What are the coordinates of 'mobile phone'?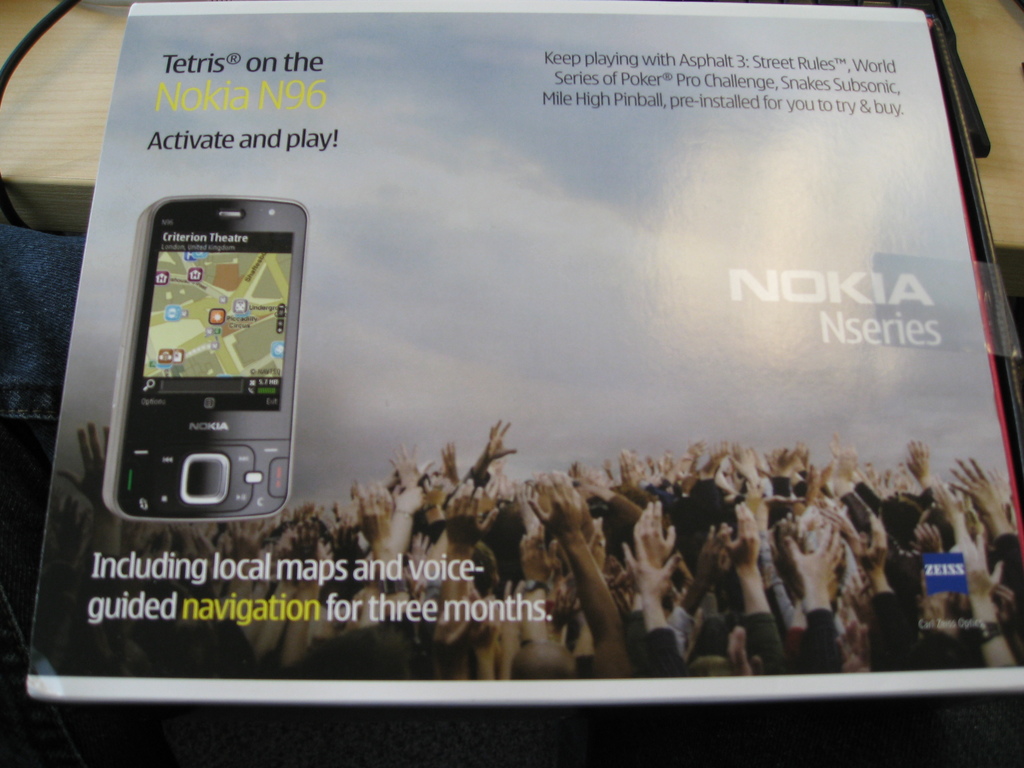
[91,178,300,522].
